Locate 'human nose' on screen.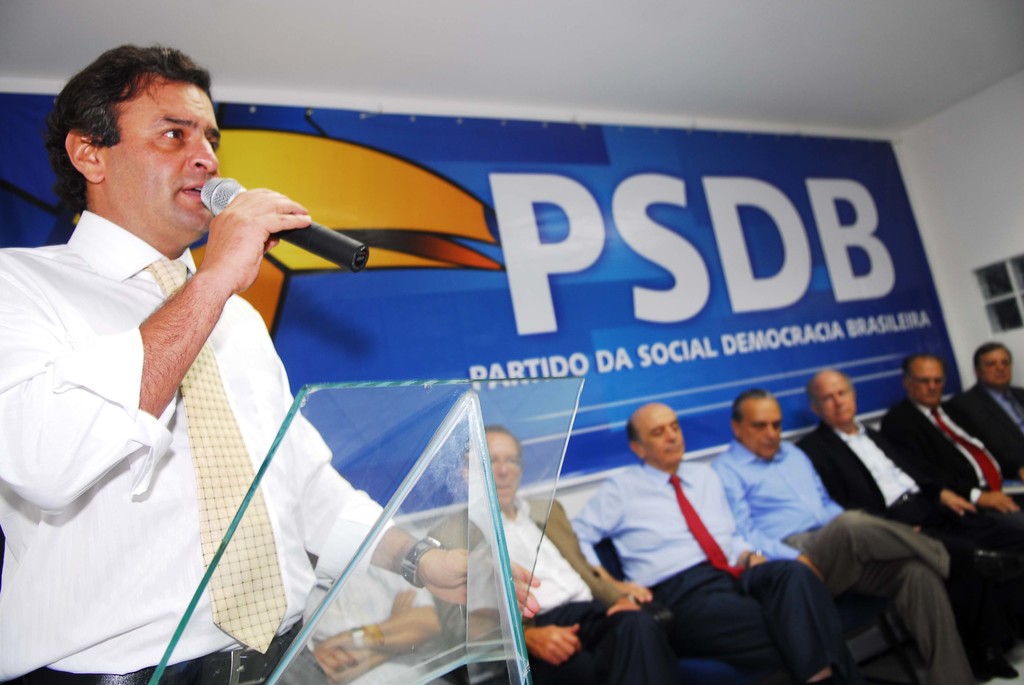
On screen at (998, 363, 1008, 374).
